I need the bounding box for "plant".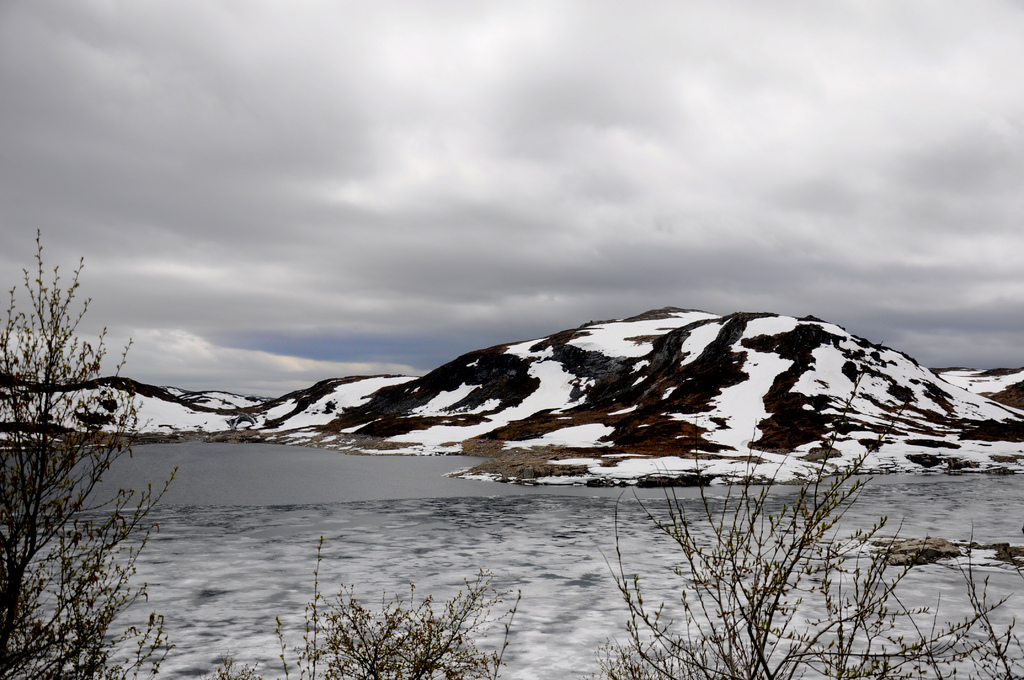
Here it is: (left=200, top=649, right=264, bottom=679).
